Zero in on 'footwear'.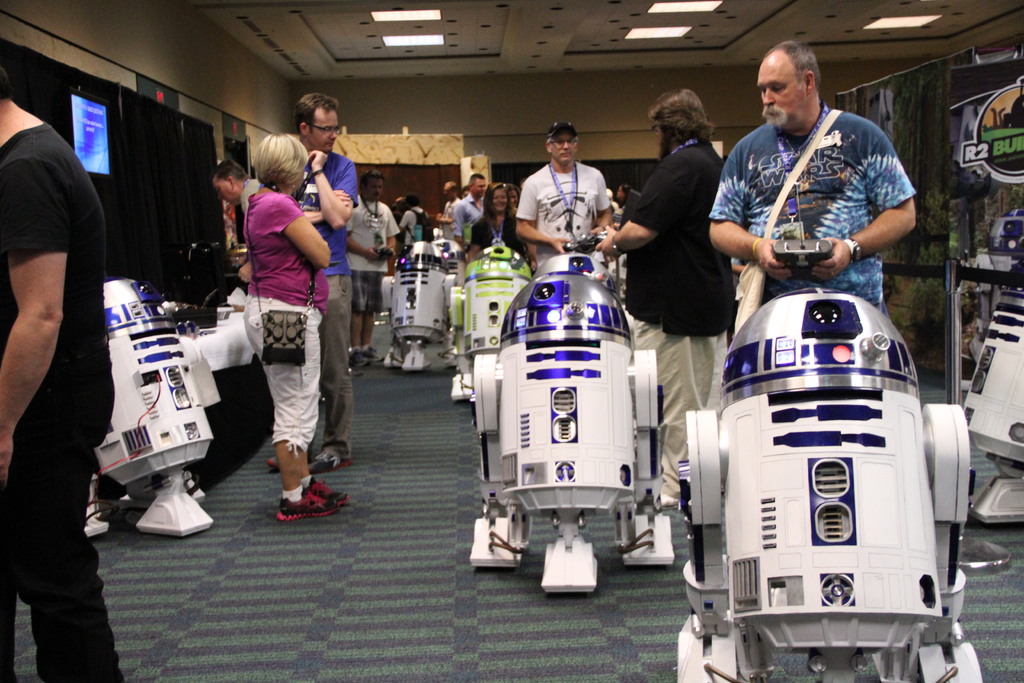
Zeroed in: bbox=(271, 487, 334, 518).
